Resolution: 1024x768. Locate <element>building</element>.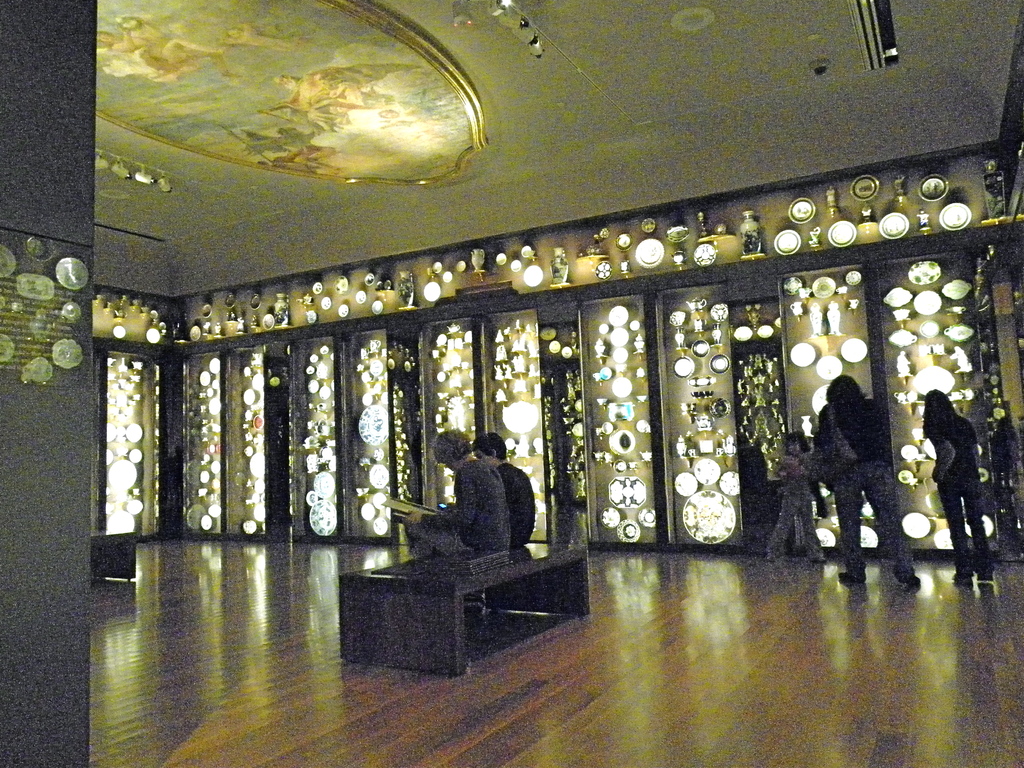
x1=0 y1=0 x2=1023 y2=767.
